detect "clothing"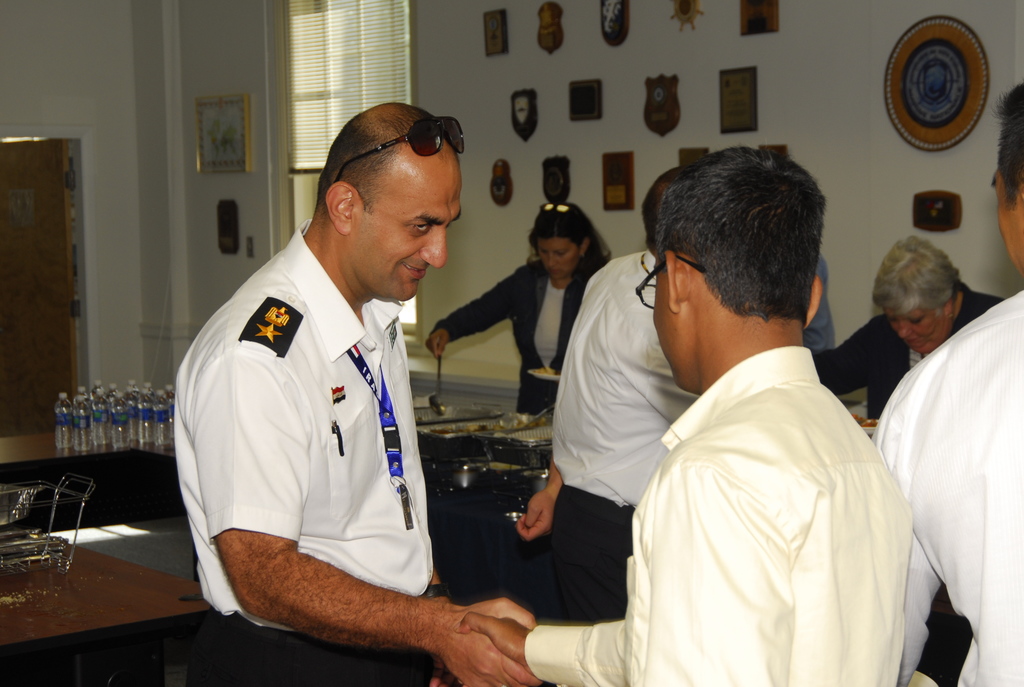
<box>556,256,692,512</box>
